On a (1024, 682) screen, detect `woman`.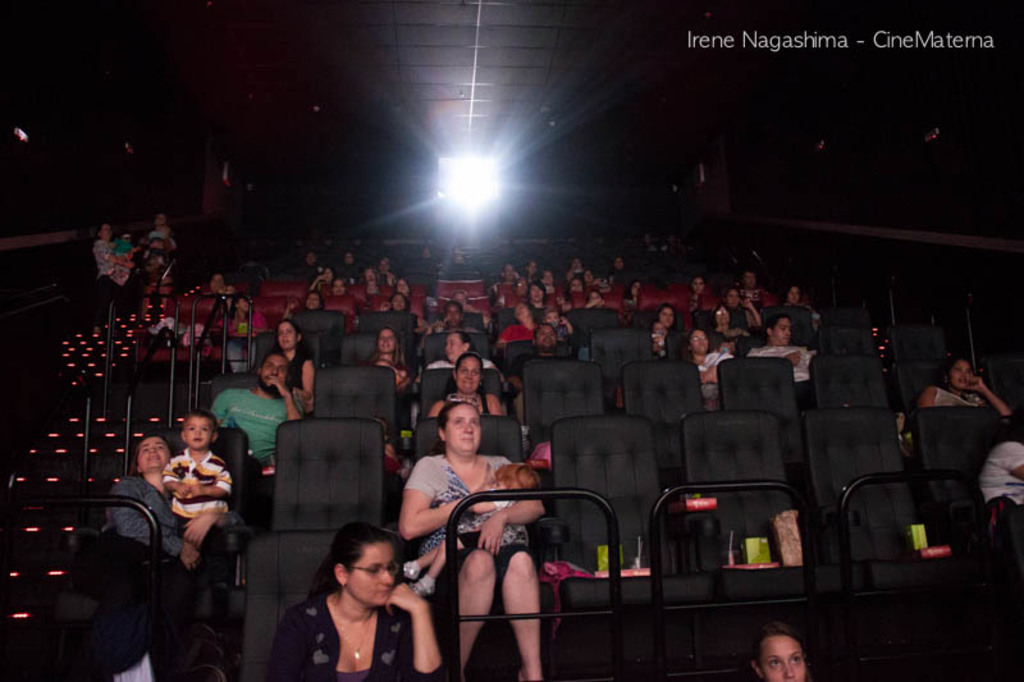
214:296:268:372.
